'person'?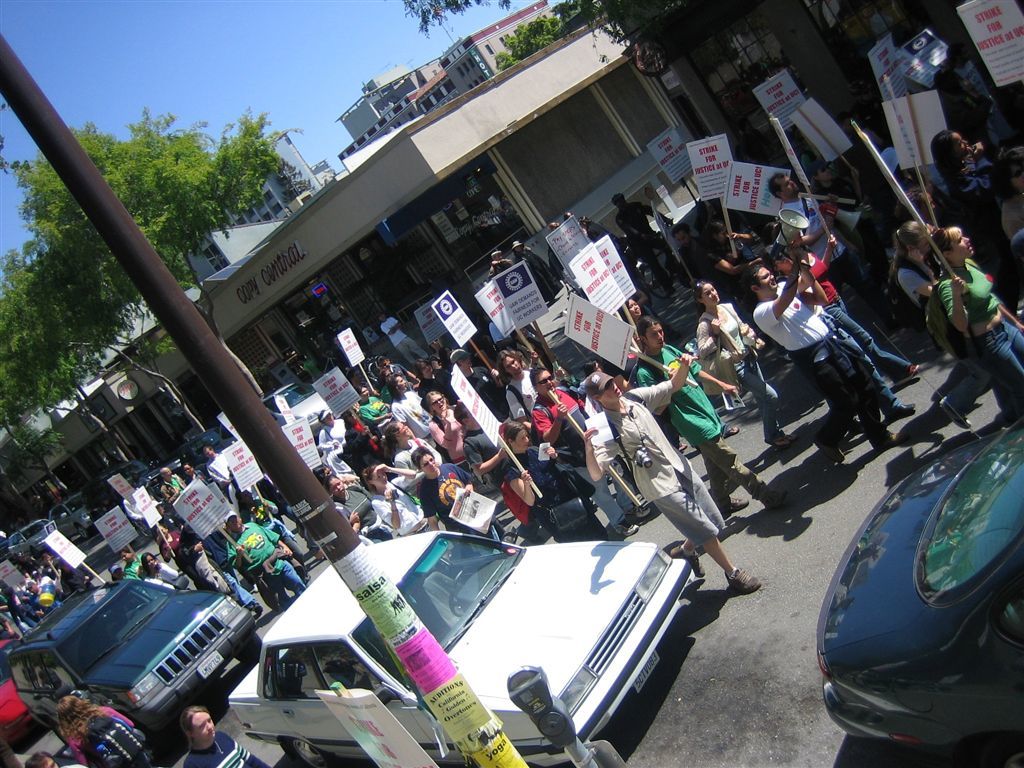
998,148,1023,253
